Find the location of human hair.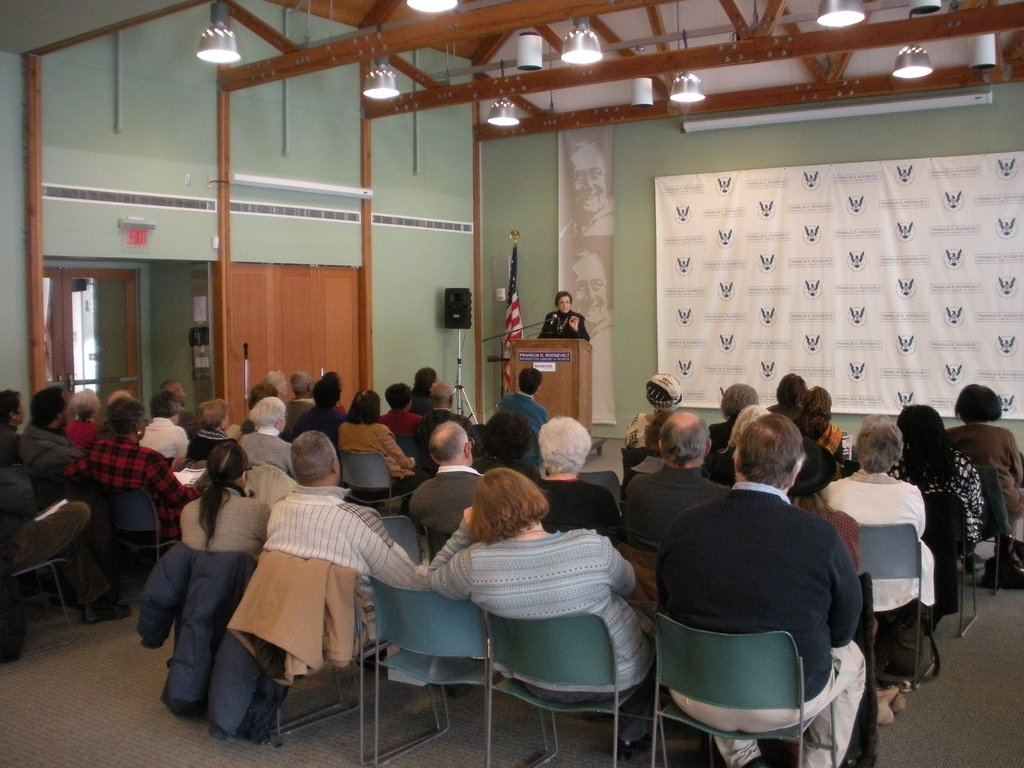
Location: [342,387,382,426].
